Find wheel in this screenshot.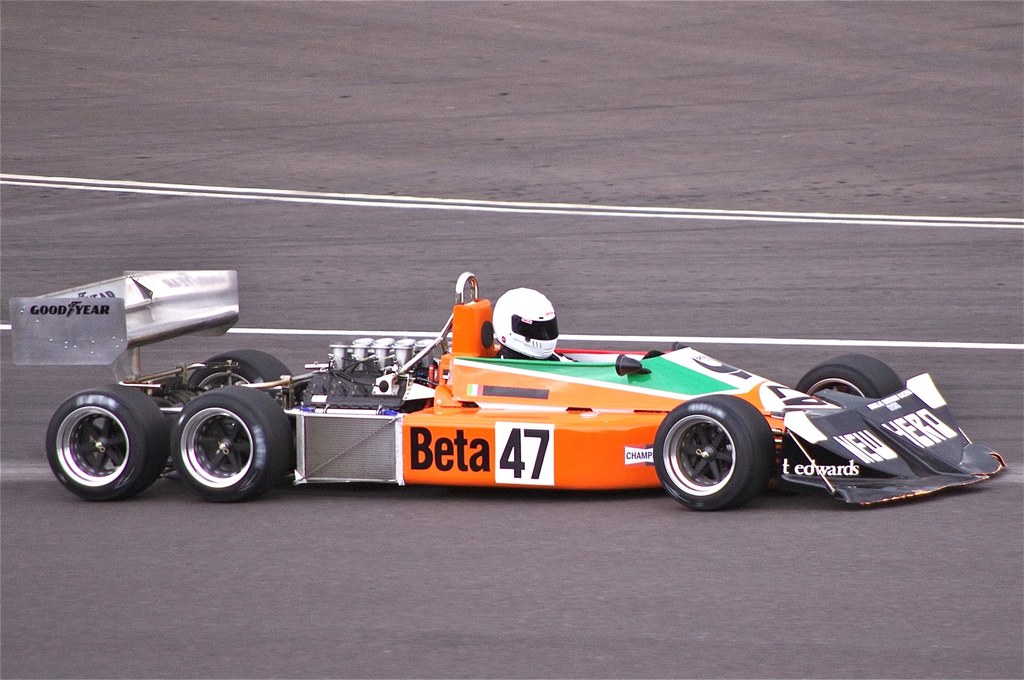
The bounding box for wheel is [673,407,766,505].
